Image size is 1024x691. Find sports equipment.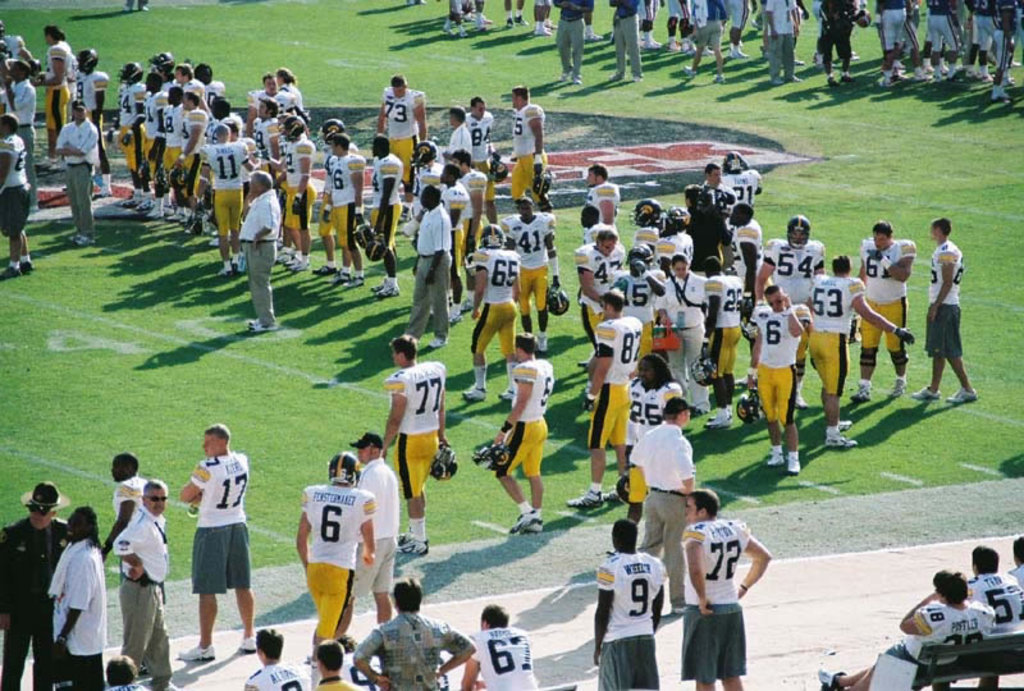
left=785, top=219, right=814, bottom=250.
